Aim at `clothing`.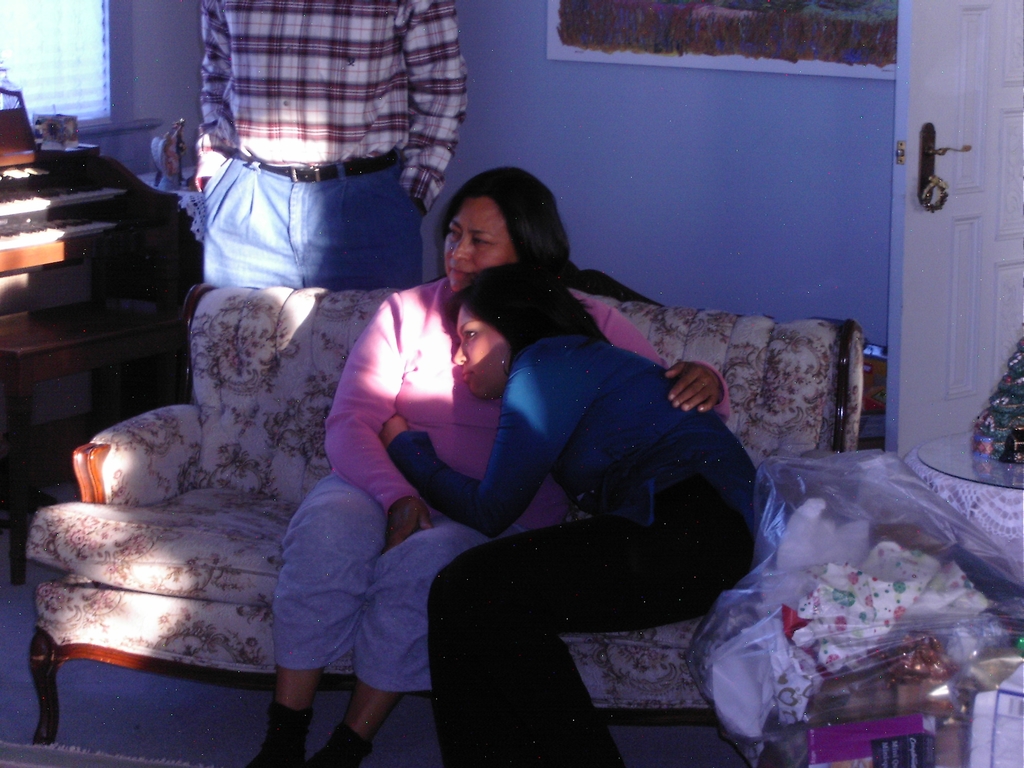
Aimed at rect(273, 260, 726, 697).
